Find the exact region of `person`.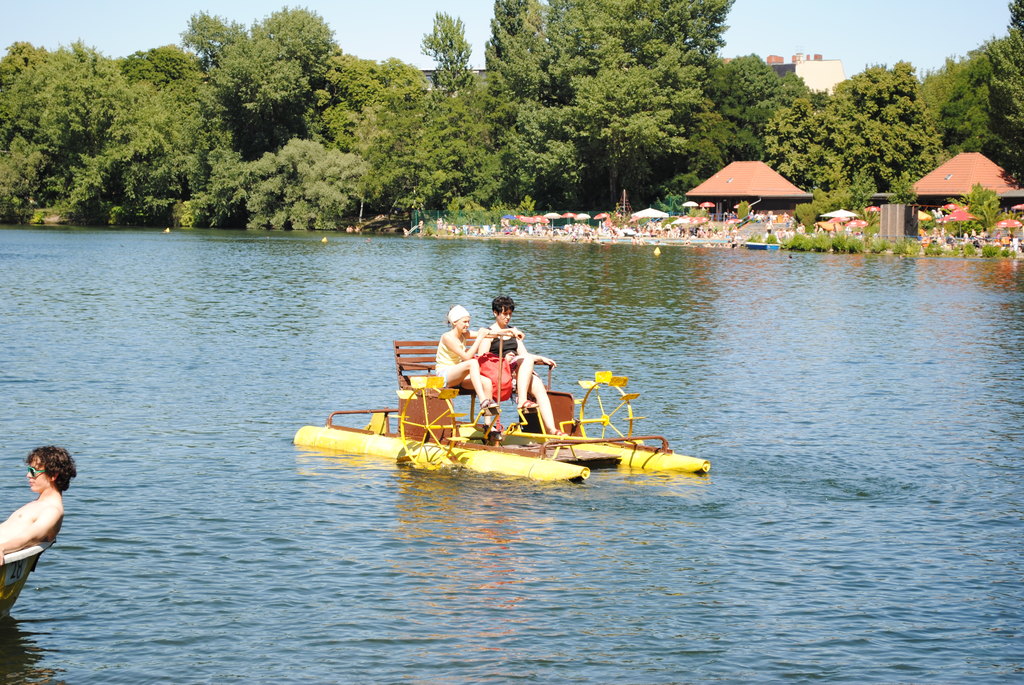
Exact region: pyautogui.locateOnScreen(758, 211, 765, 223).
